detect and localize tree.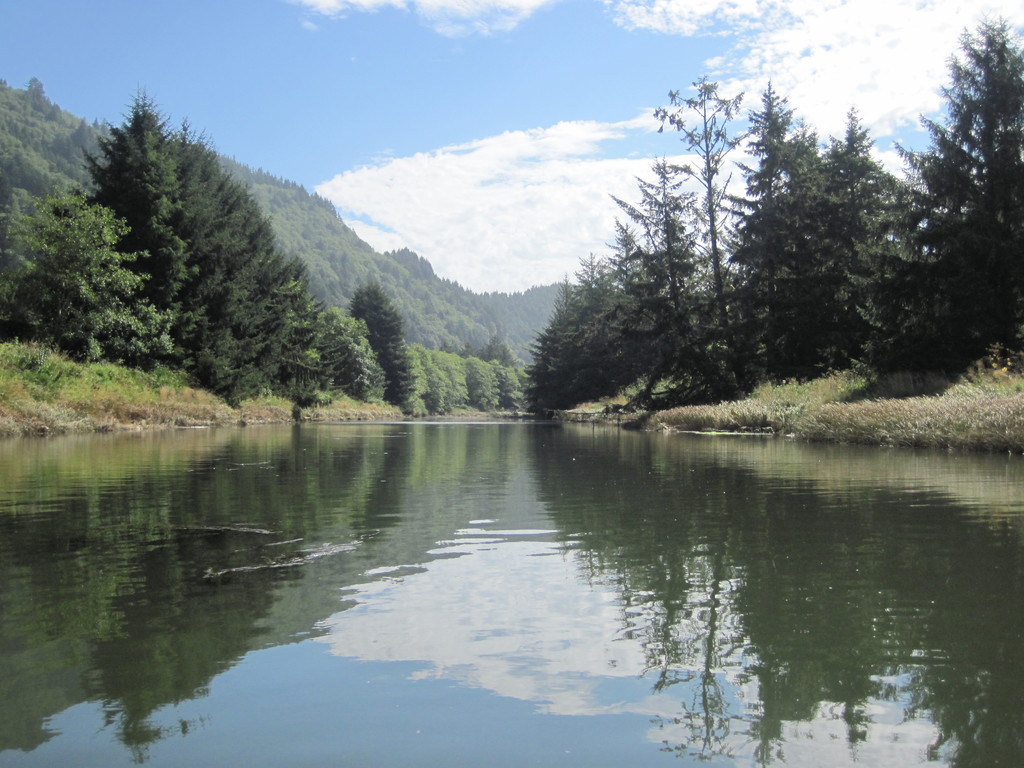
Localized at select_region(429, 346, 520, 417).
